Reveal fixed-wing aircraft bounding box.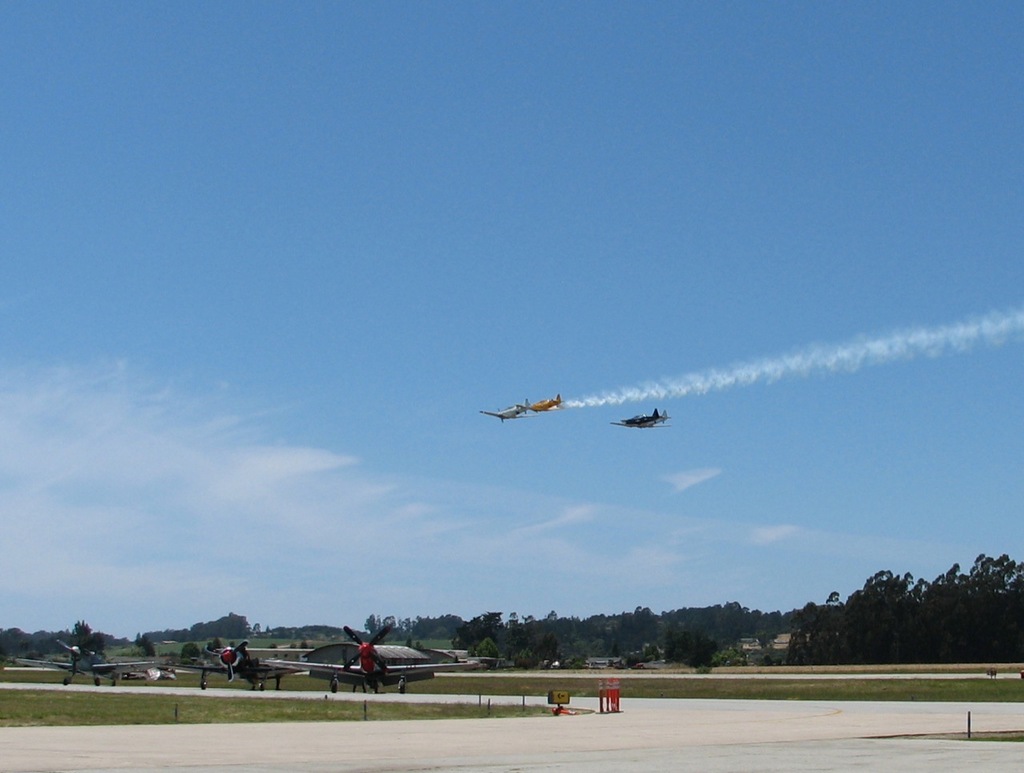
Revealed: box=[523, 395, 560, 406].
